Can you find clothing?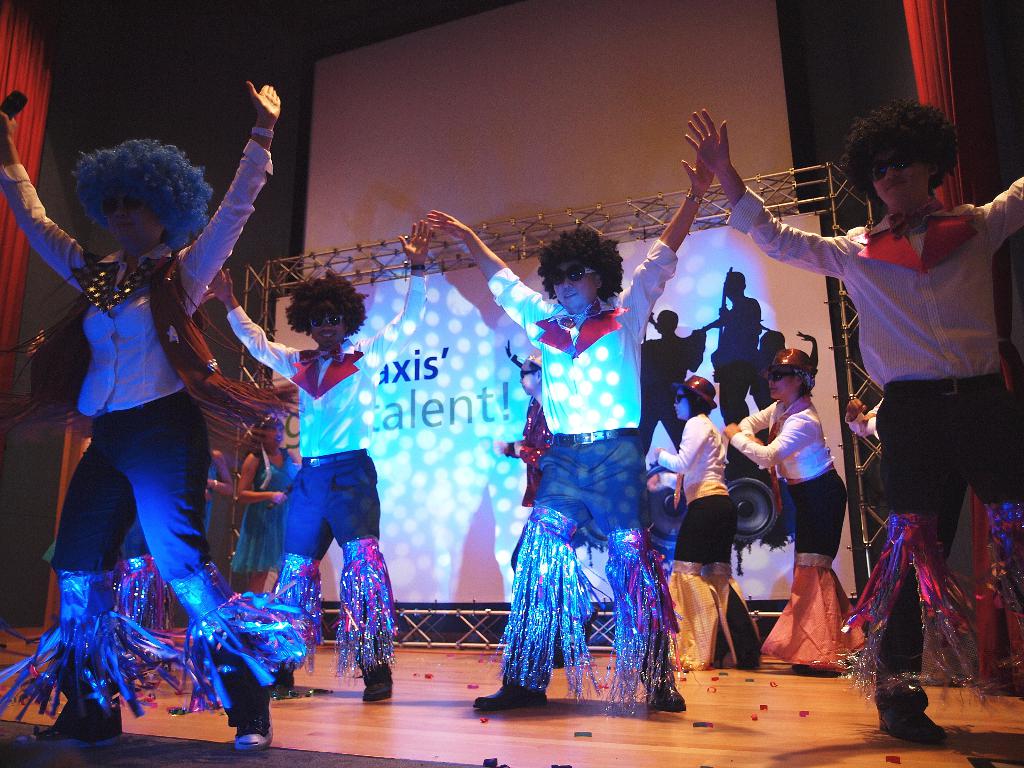
Yes, bounding box: l=244, t=264, r=410, b=568.
